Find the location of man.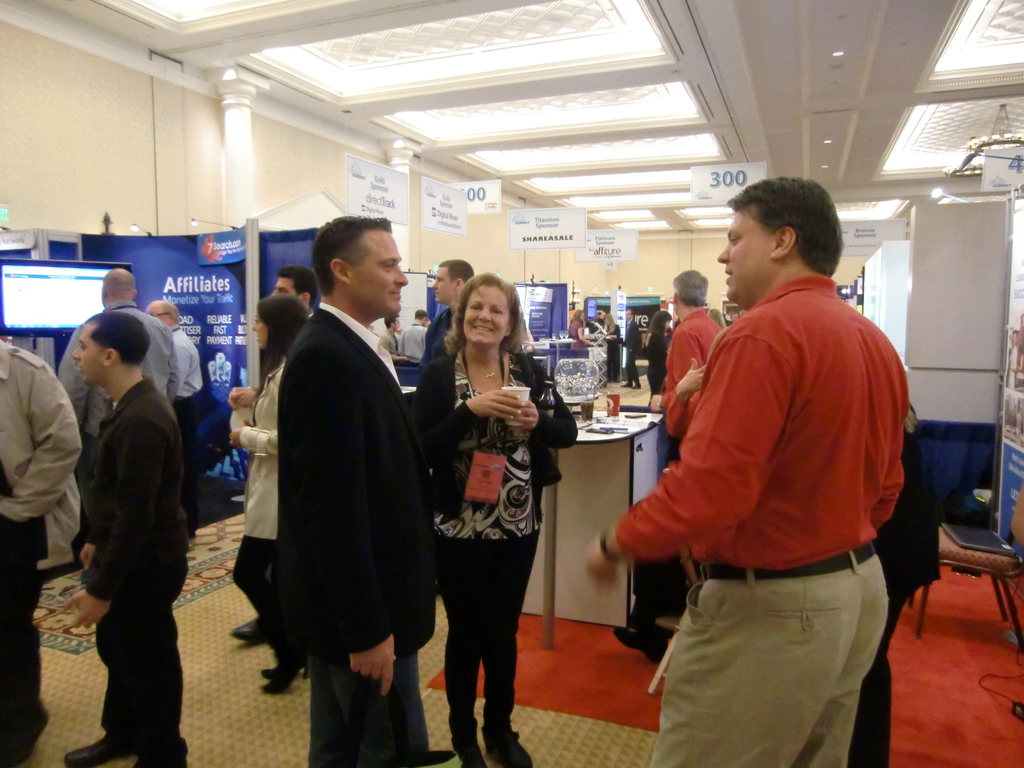
Location: region(419, 260, 477, 422).
